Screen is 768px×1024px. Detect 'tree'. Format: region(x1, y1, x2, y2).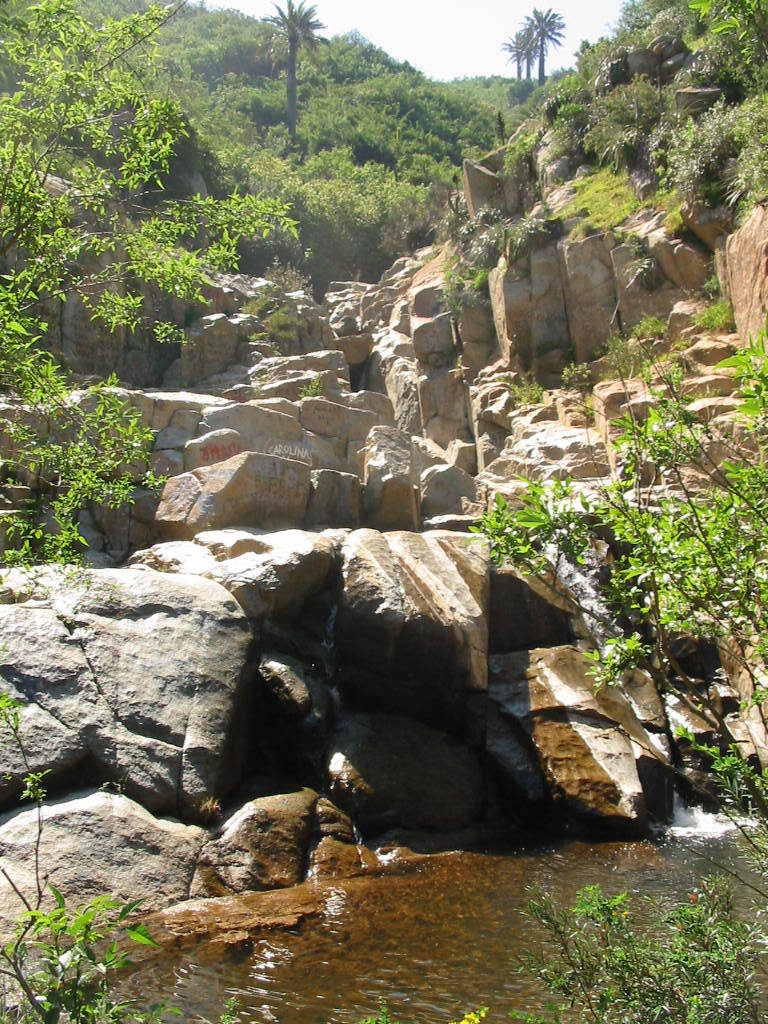
region(257, 0, 332, 141).
